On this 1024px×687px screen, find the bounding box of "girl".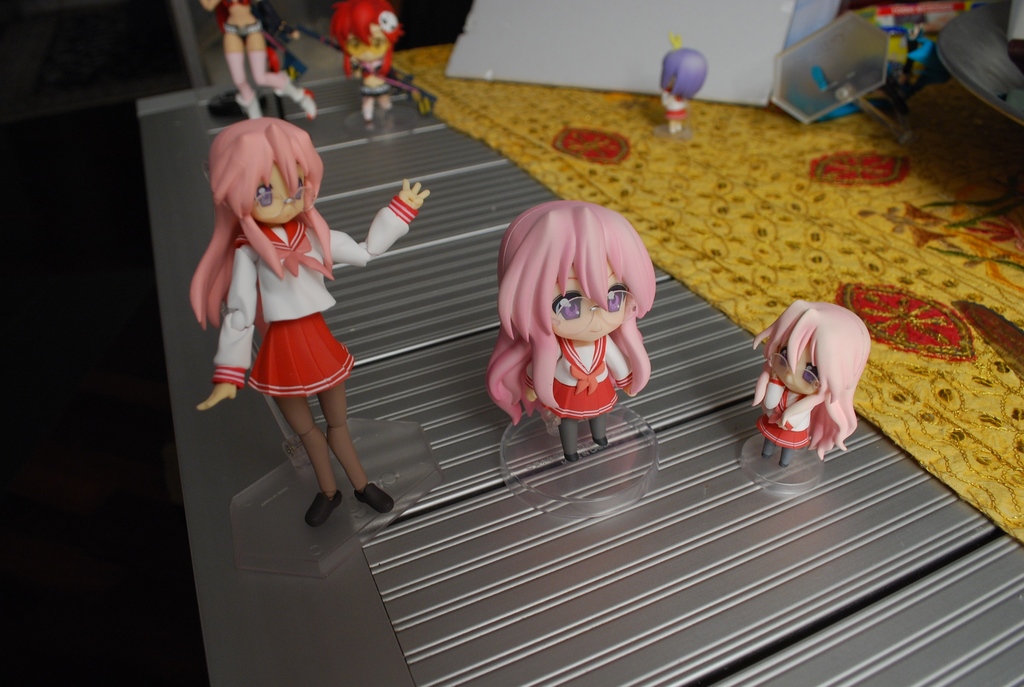
Bounding box: rect(179, 114, 440, 518).
